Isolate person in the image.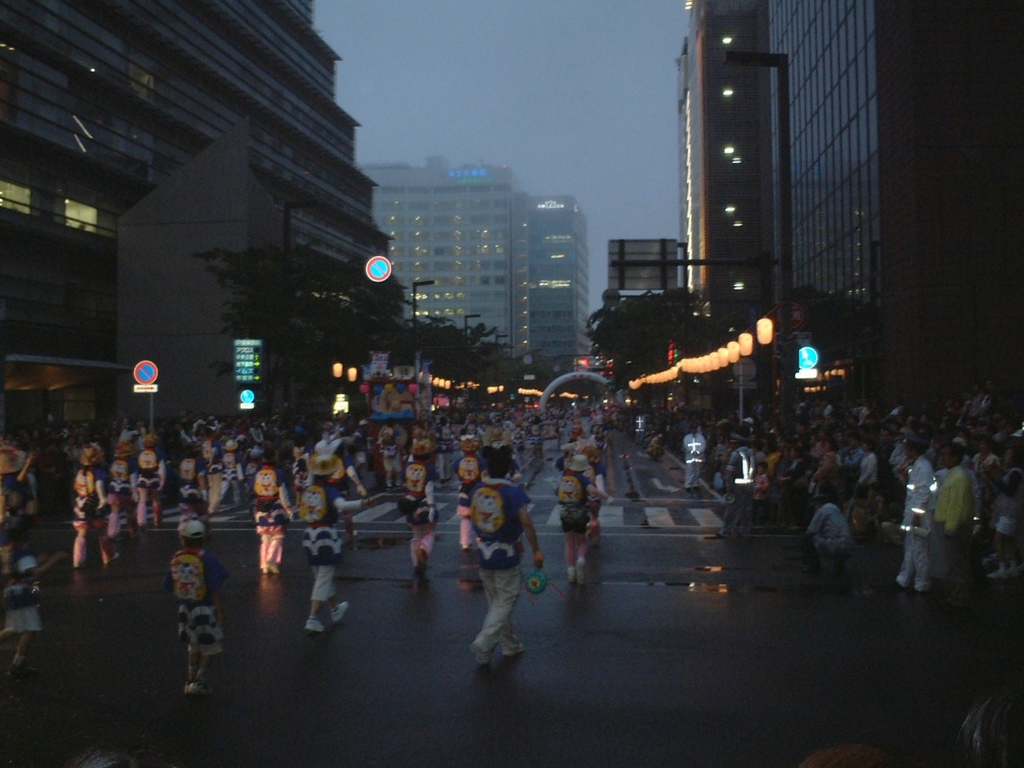
Isolated region: Rect(823, 399, 838, 414).
